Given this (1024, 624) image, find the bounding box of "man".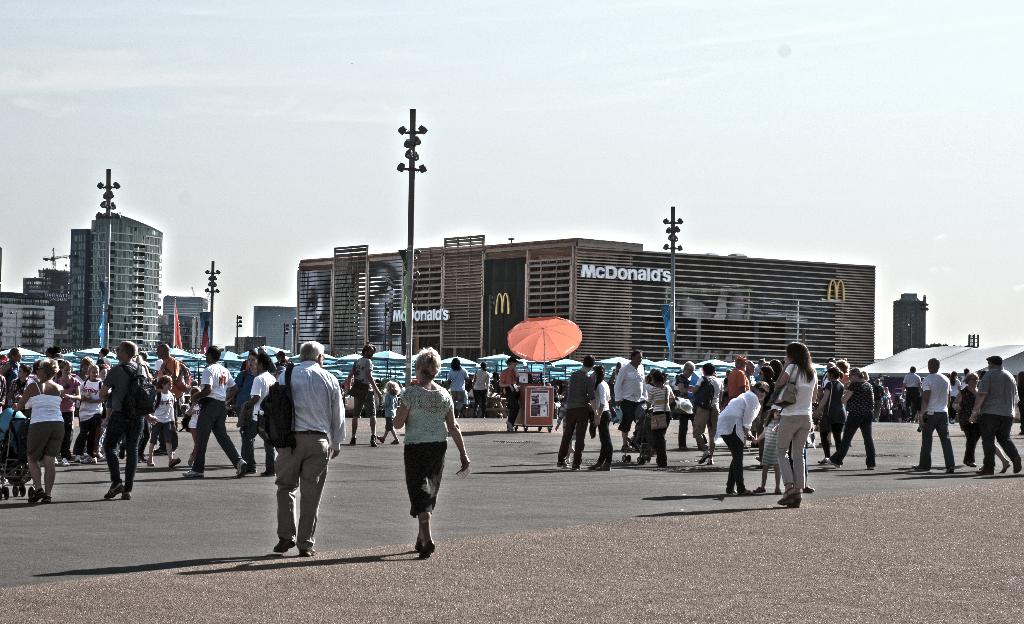
left=180, top=343, right=247, bottom=477.
